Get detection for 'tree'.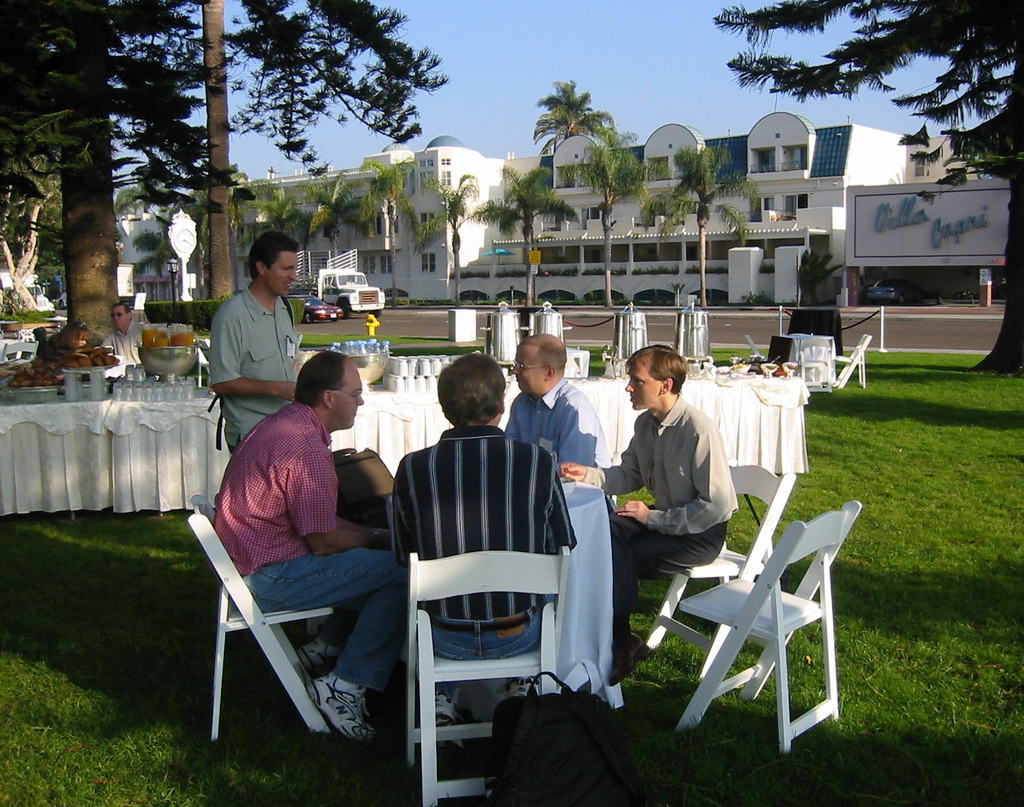
Detection: select_region(795, 248, 839, 301).
